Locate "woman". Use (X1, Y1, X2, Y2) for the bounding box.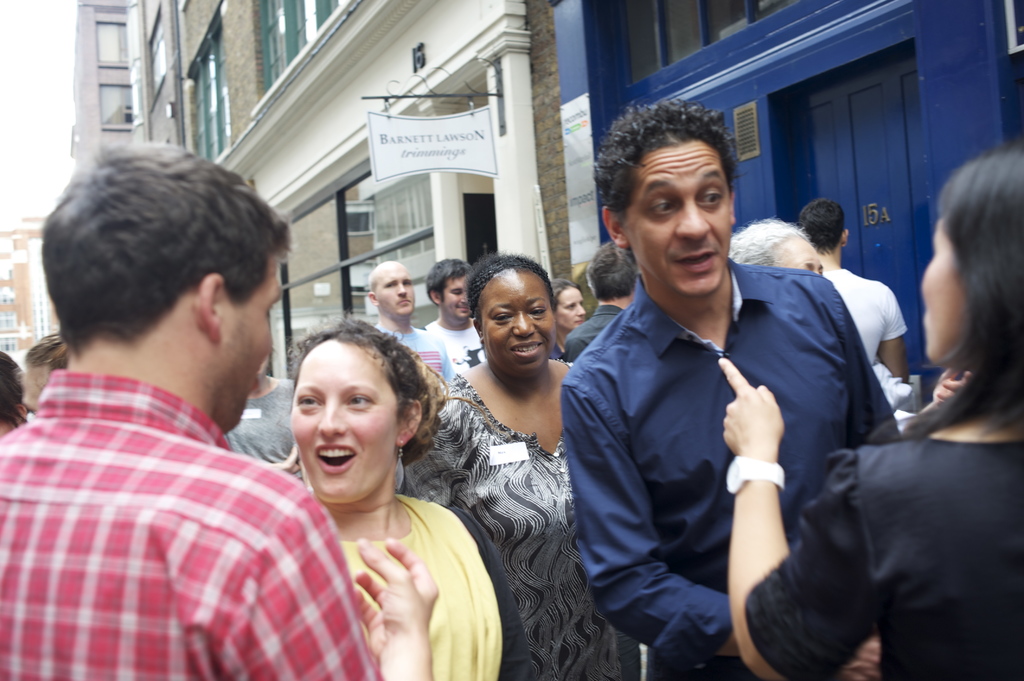
(404, 256, 645, 680).
